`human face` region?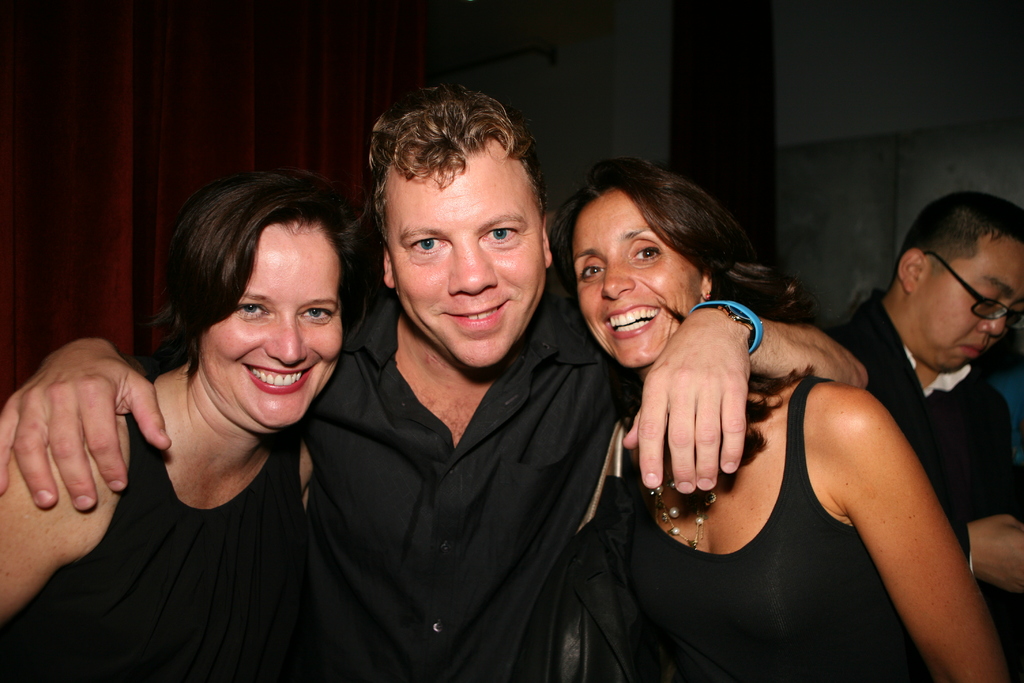
Rect(391, 143, 547, 365)
